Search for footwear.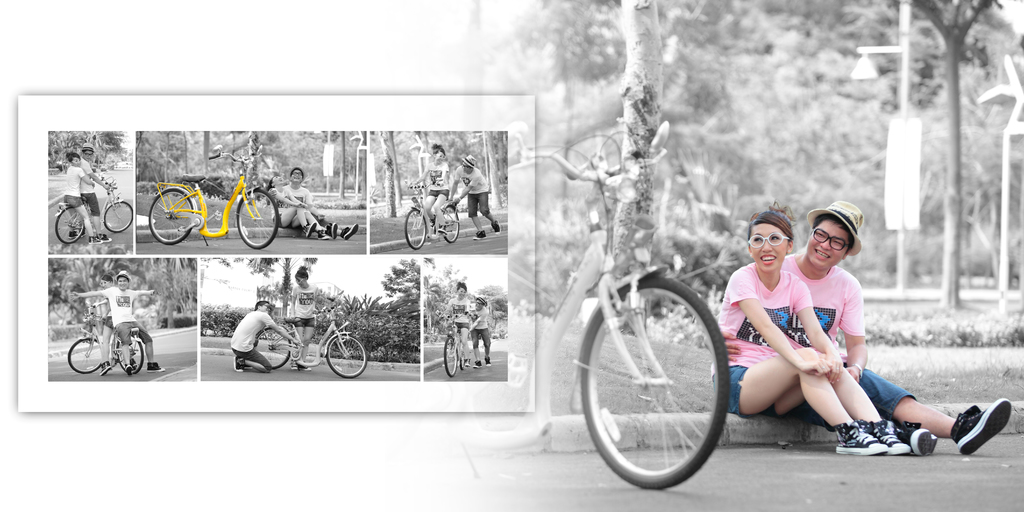
Found at [left=488, top=219, right=500, bottom=240].
